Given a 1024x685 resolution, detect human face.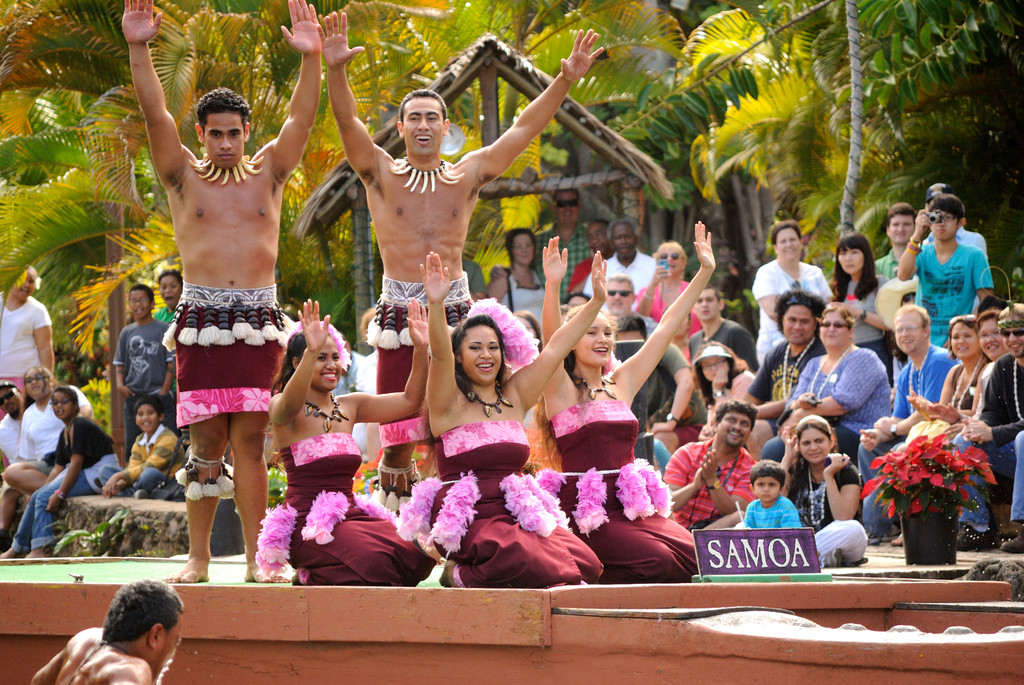
locate(716, 409, 752, 450).
